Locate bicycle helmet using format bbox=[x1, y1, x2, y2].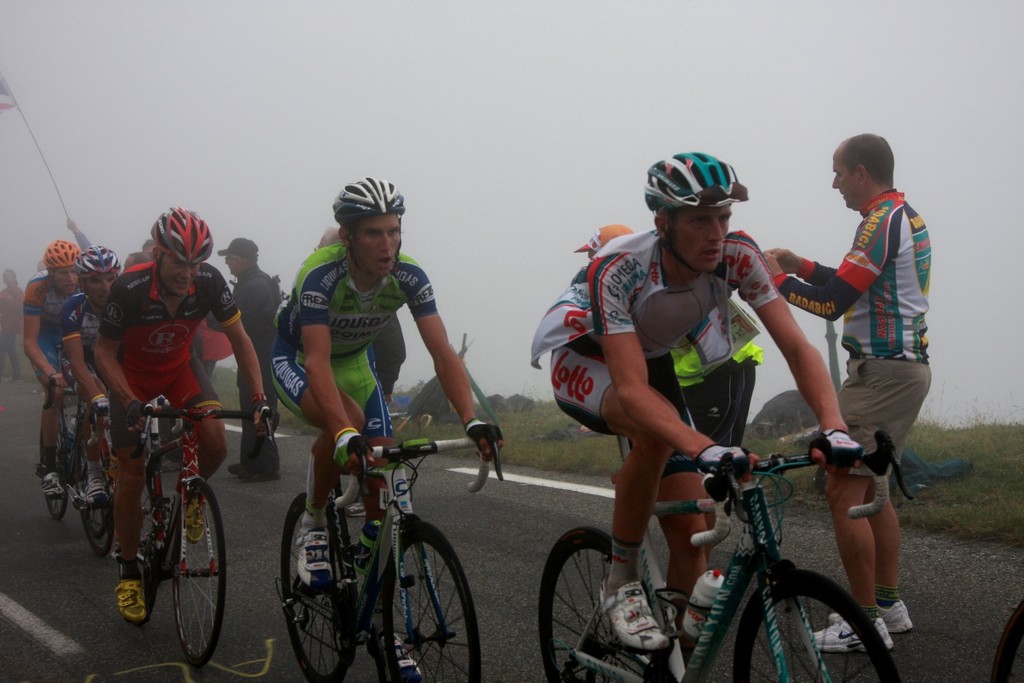
bbox=[42, 237, 80, 269].
